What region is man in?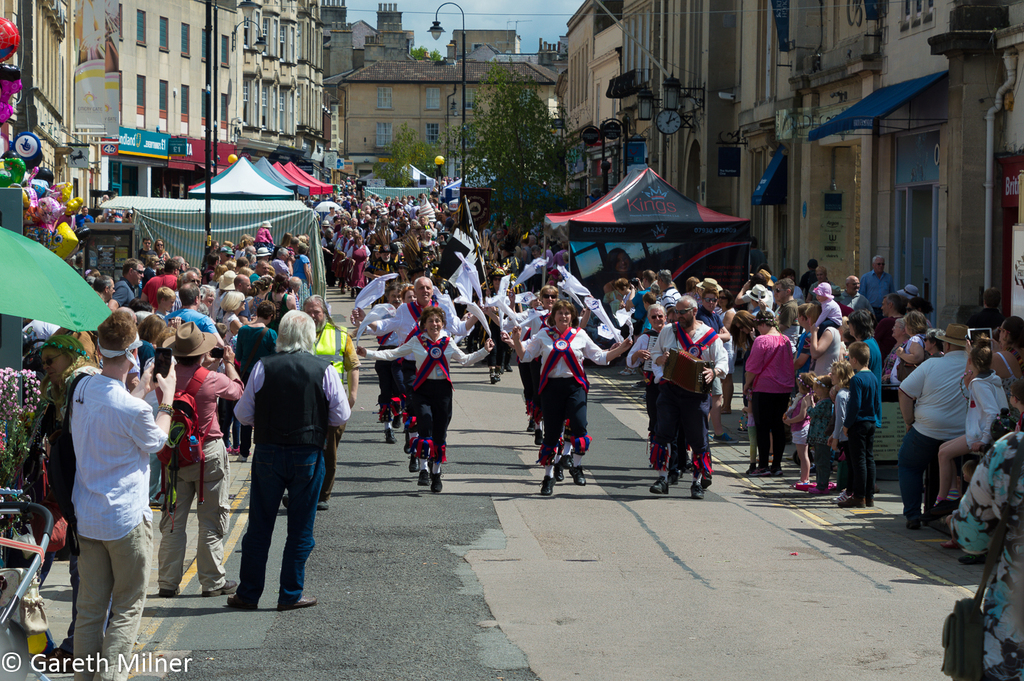
bbox(174, 270, 200, 308).
